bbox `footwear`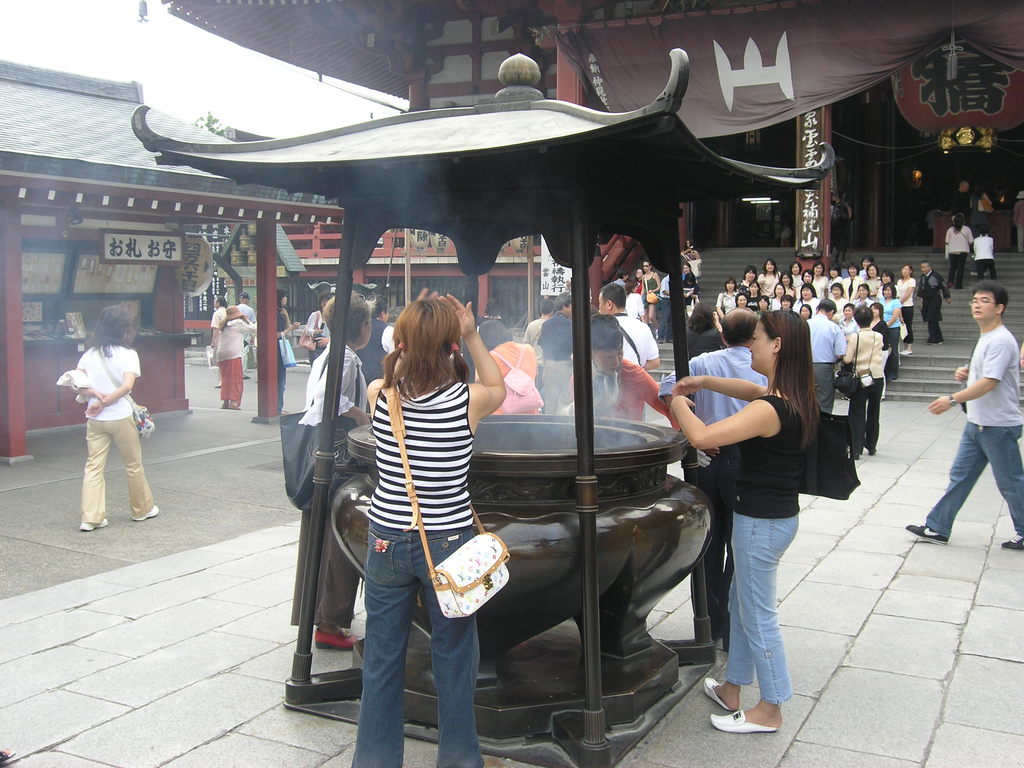
detection(79, 521, 106, 533)
